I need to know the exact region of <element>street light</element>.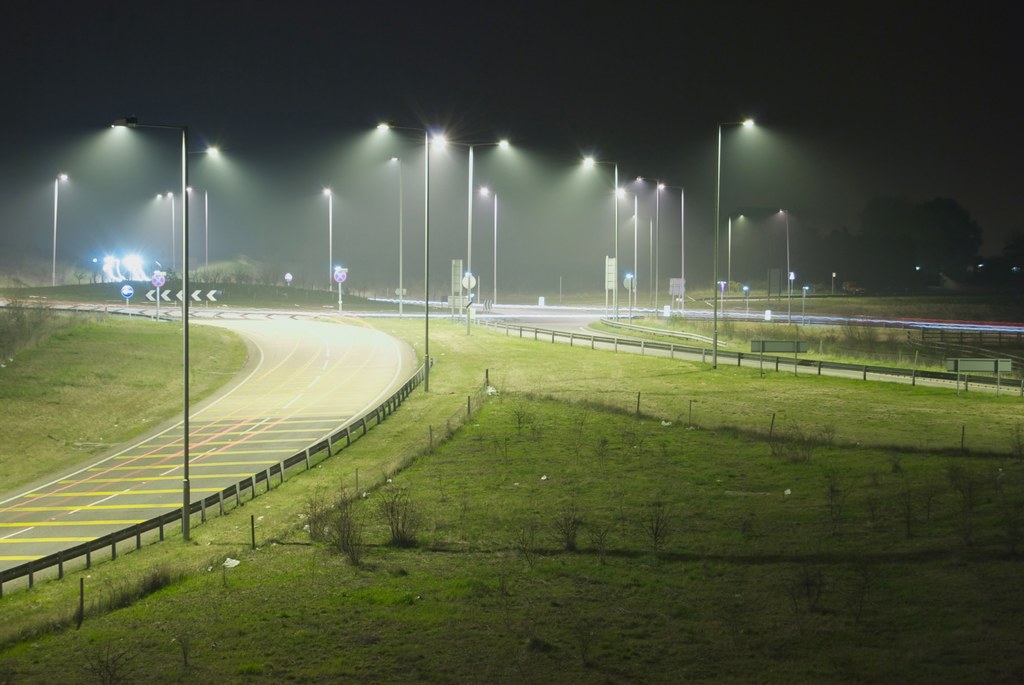
Region: (727, 203, 749, 285).
